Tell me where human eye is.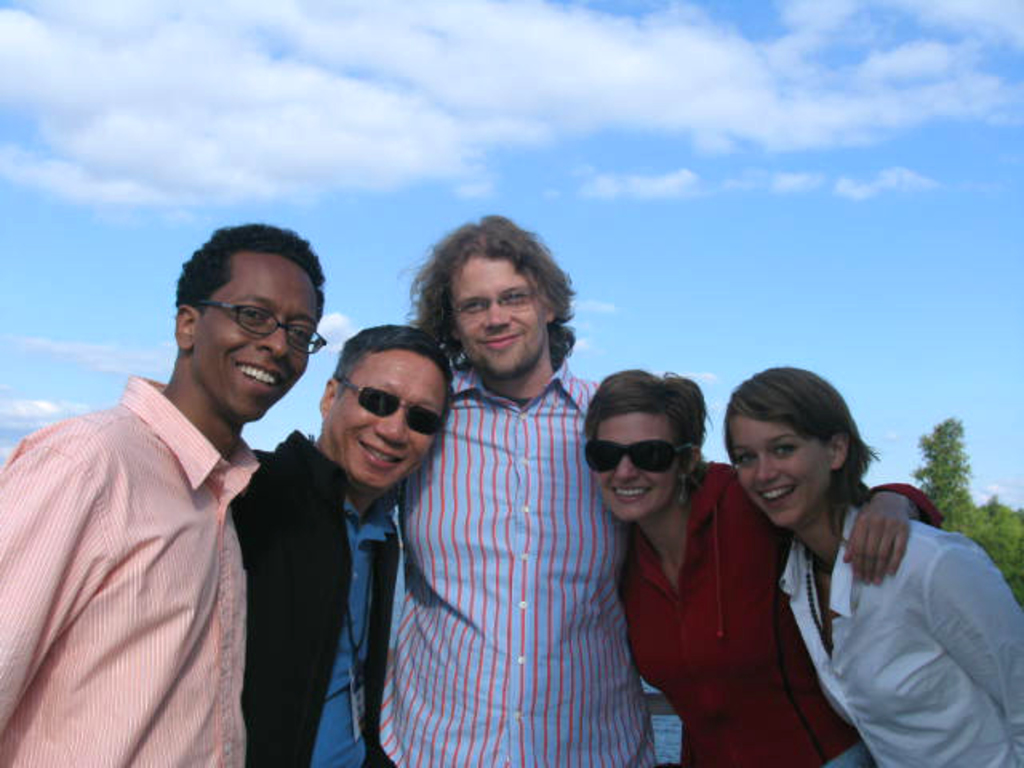
human eye is at BBox(773, 440, 798, 461).
